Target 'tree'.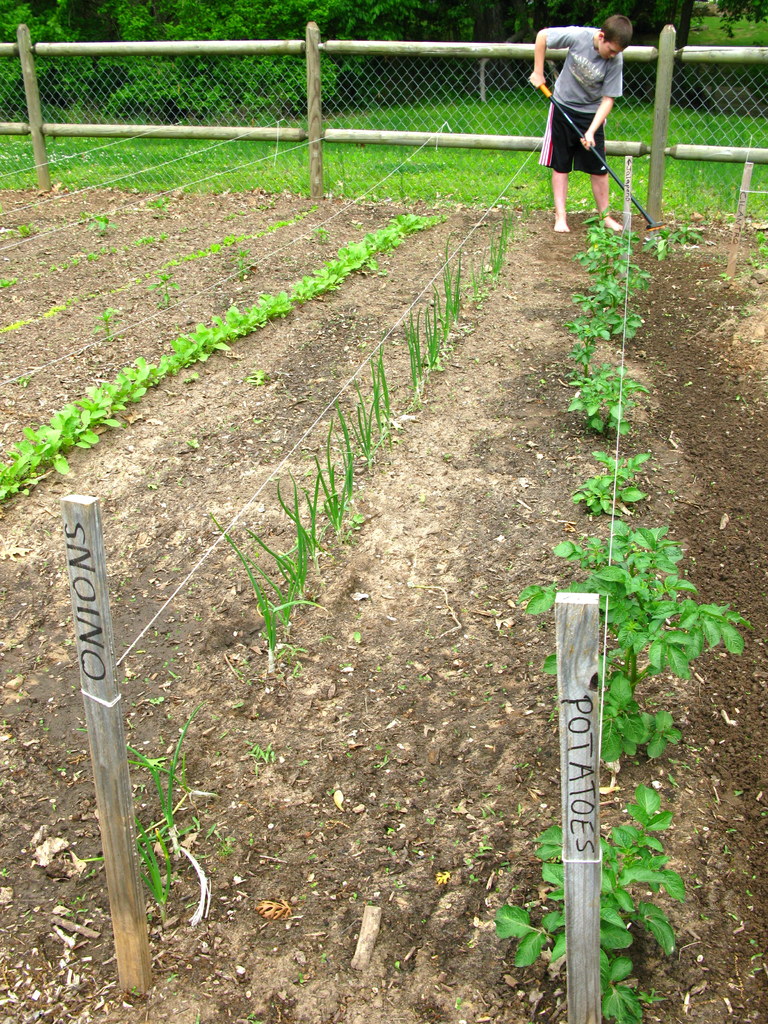
Target region: {"x1": 0, "y1": 0, "x2": 767, "y2": 104}.
